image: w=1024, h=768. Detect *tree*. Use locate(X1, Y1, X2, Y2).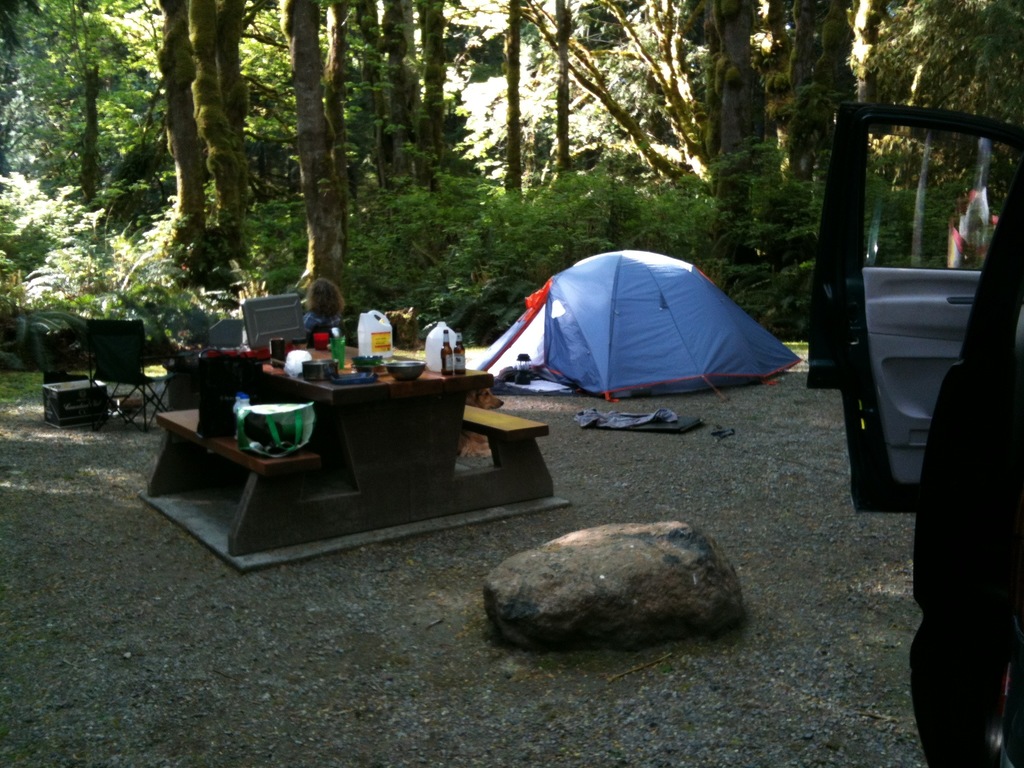
locate(148, 0, 199, 273).
